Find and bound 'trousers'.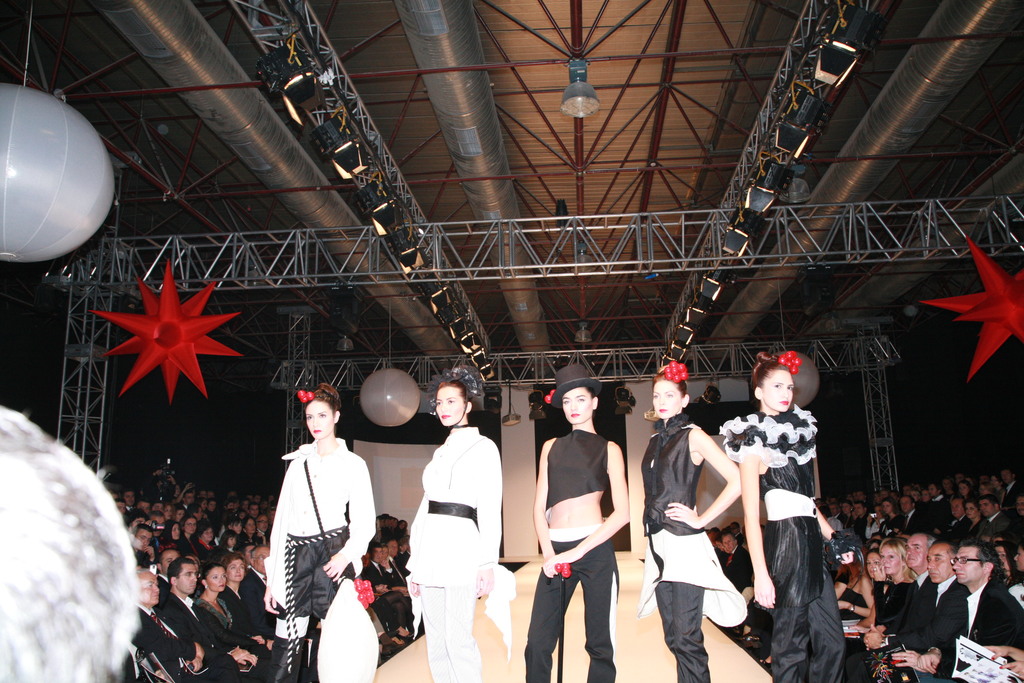
Bound: (x1=652, y1=582, x2=707, y2=682).
